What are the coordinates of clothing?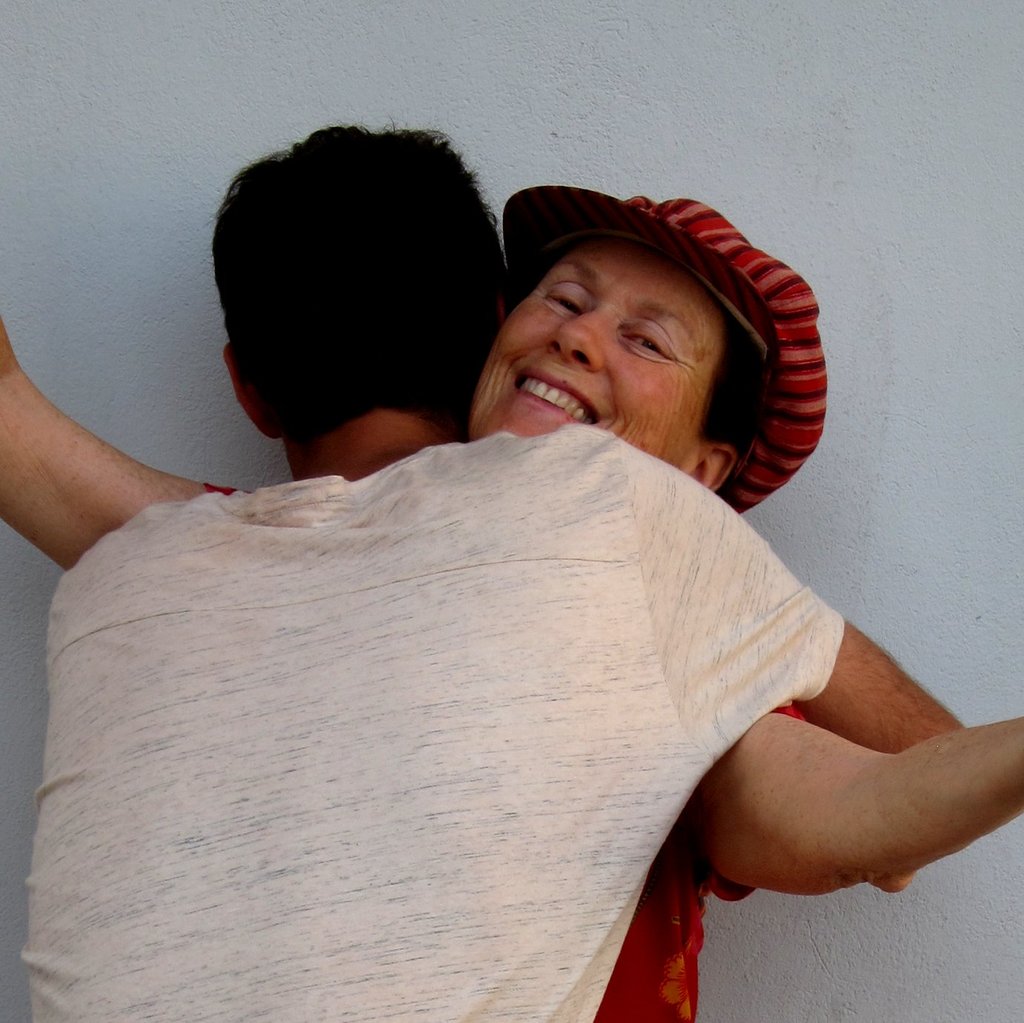
x1=0, y1=443, x2=861, y2=1022.
